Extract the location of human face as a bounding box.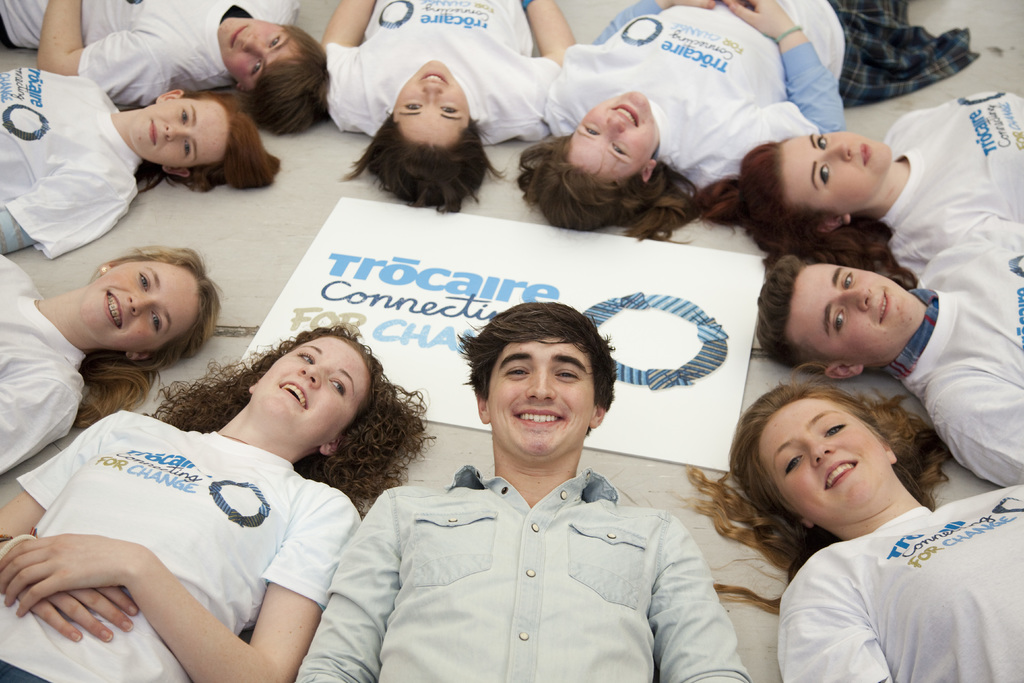
<region>217, 15, 301, 87</region>.
